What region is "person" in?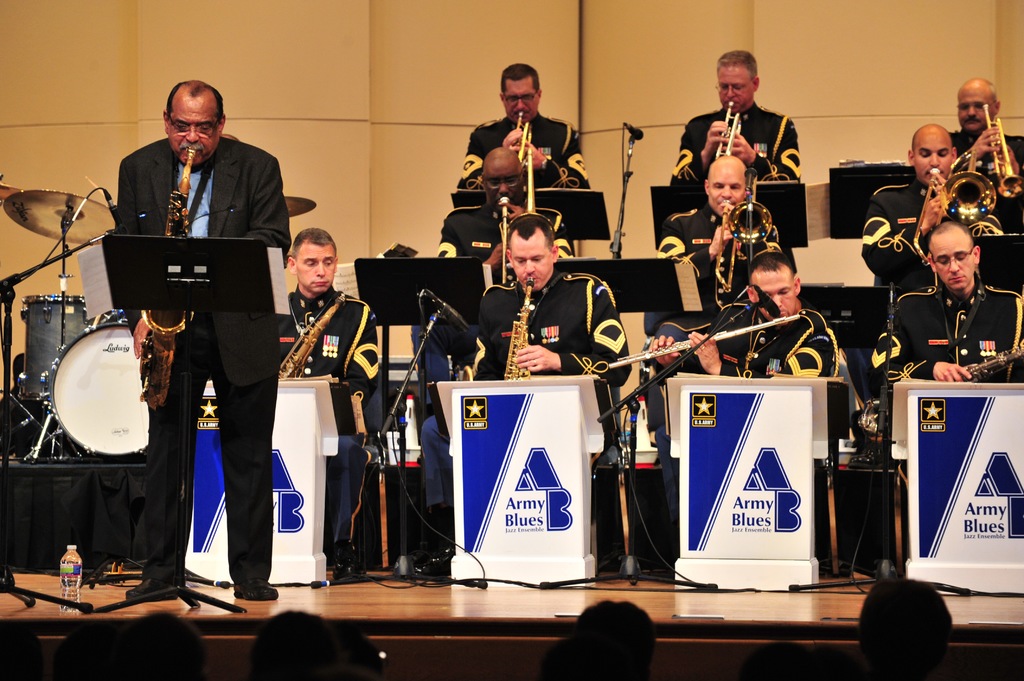
box(652, 246, 830, 377).
